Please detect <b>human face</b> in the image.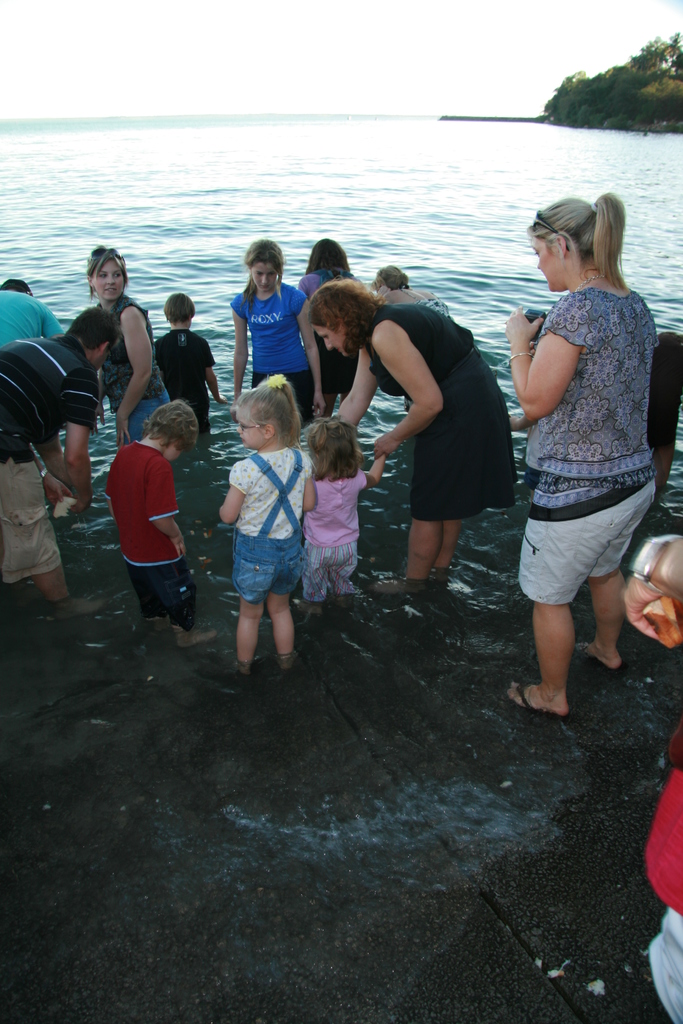
160,442,181,461.
